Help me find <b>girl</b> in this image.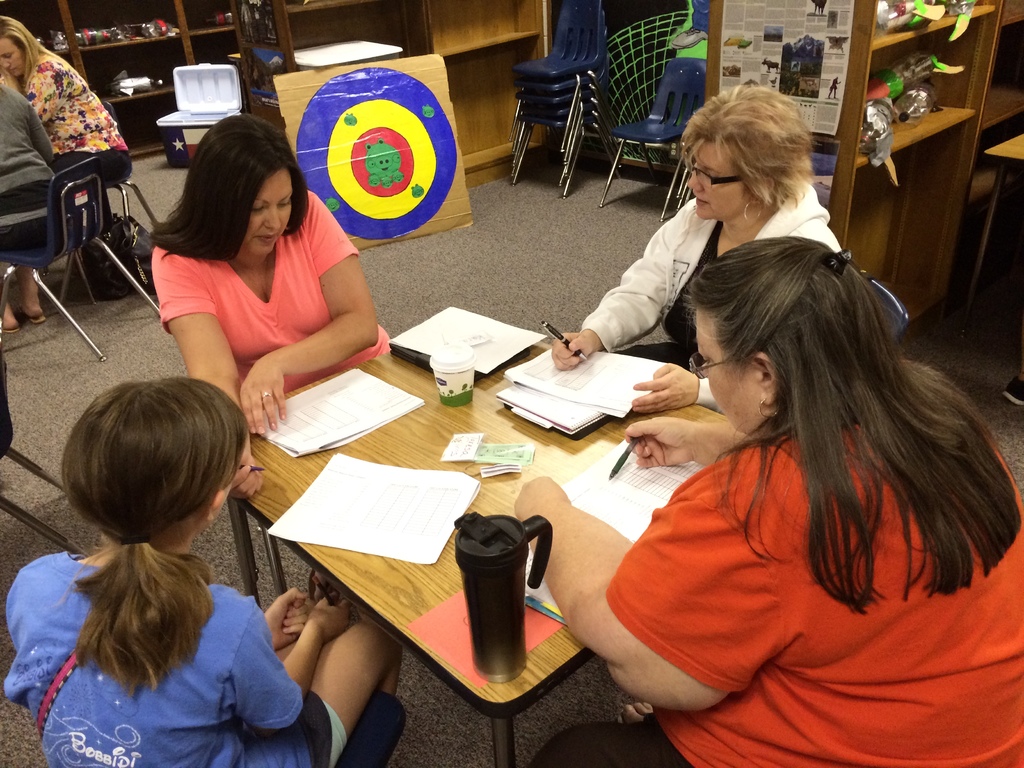
Found it: pyautogui.locateOnScreen(1, 380, 389, 767).
